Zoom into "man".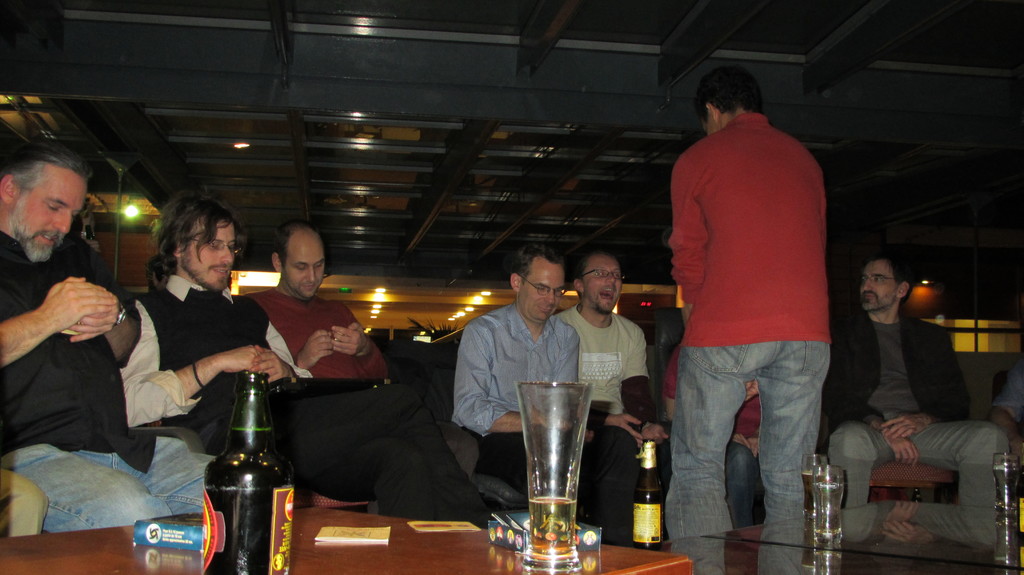
Zoom target: x1=114 y1=190 x2=497 y2=520.
